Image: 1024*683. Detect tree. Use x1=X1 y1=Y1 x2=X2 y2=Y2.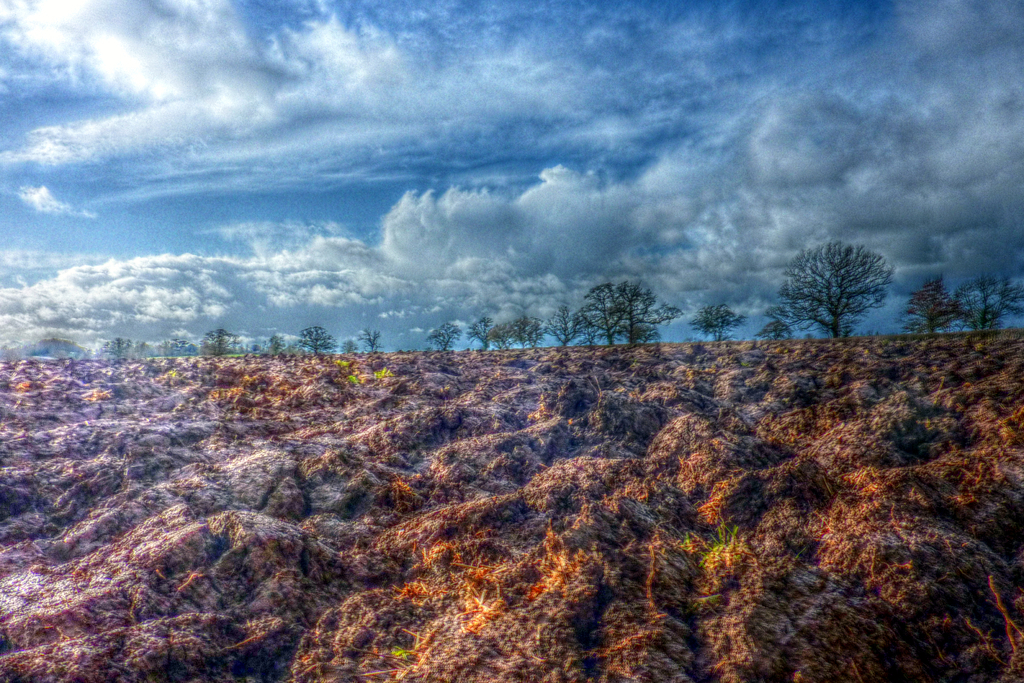
x1=581 y1=279 x2=660 y2=352.
